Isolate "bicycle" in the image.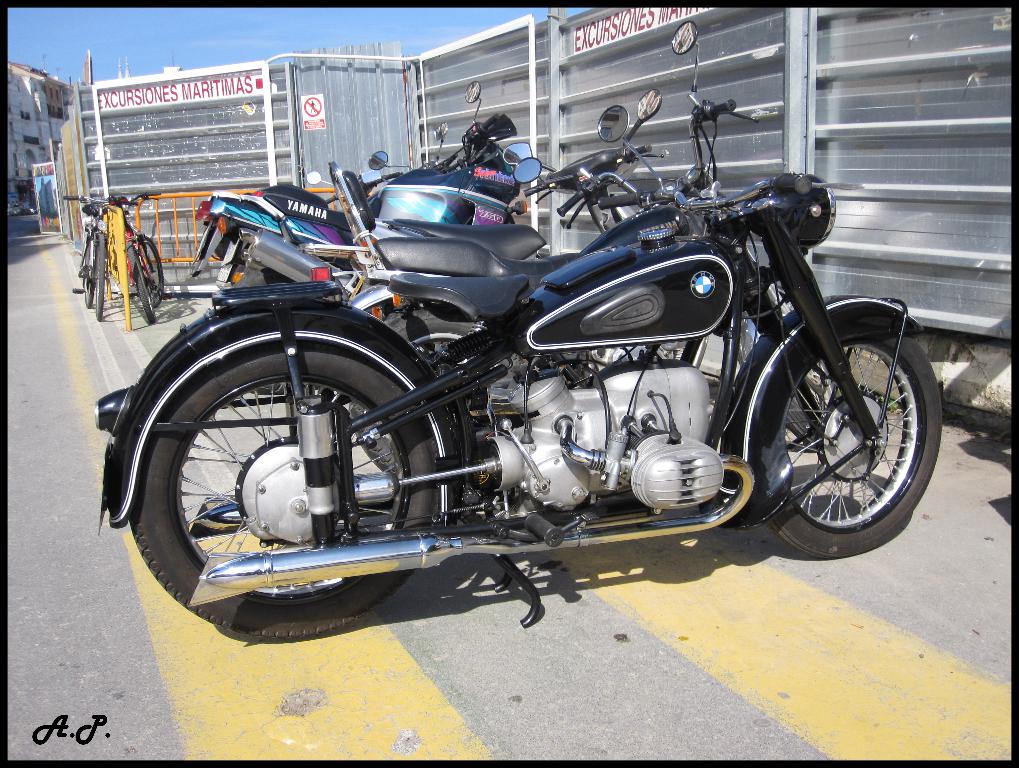
Isolated region: <box>62,194,113,323</box>.
